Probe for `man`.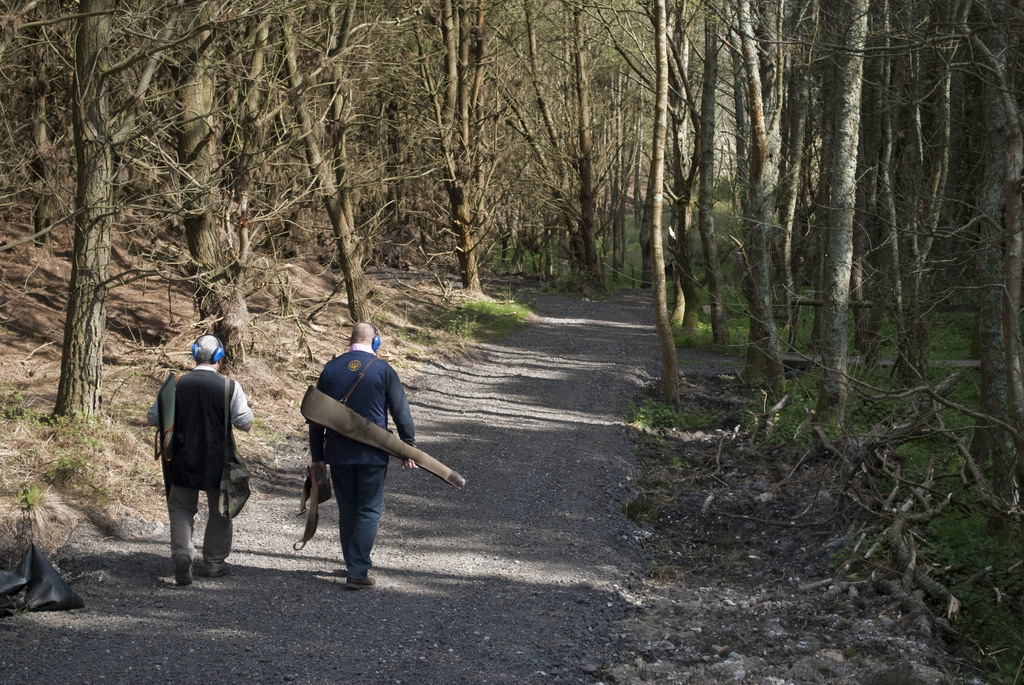
Probe result: {"left": 143, "top": 333, "right": 256, "bottom": 585}.
